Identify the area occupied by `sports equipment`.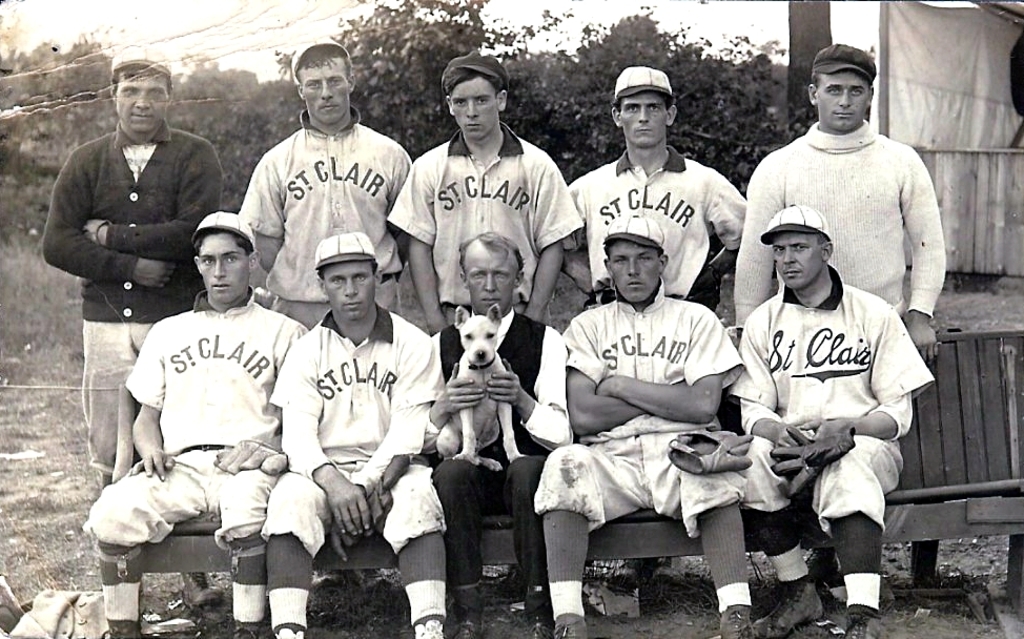
Area: (719,612,757,638).
